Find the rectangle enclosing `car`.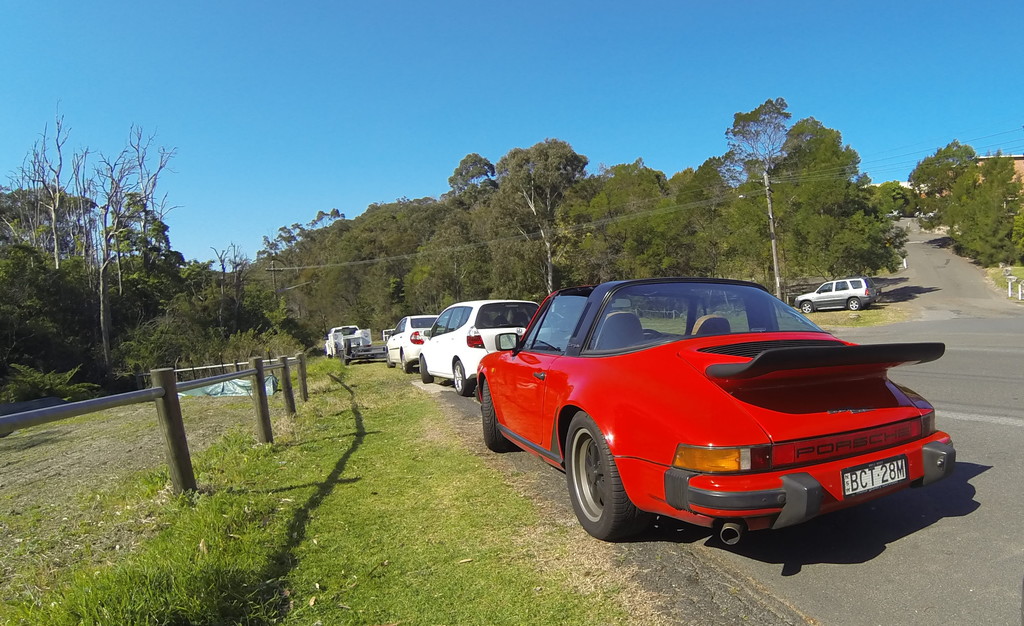
bbox(913, 212, 932, 218).
